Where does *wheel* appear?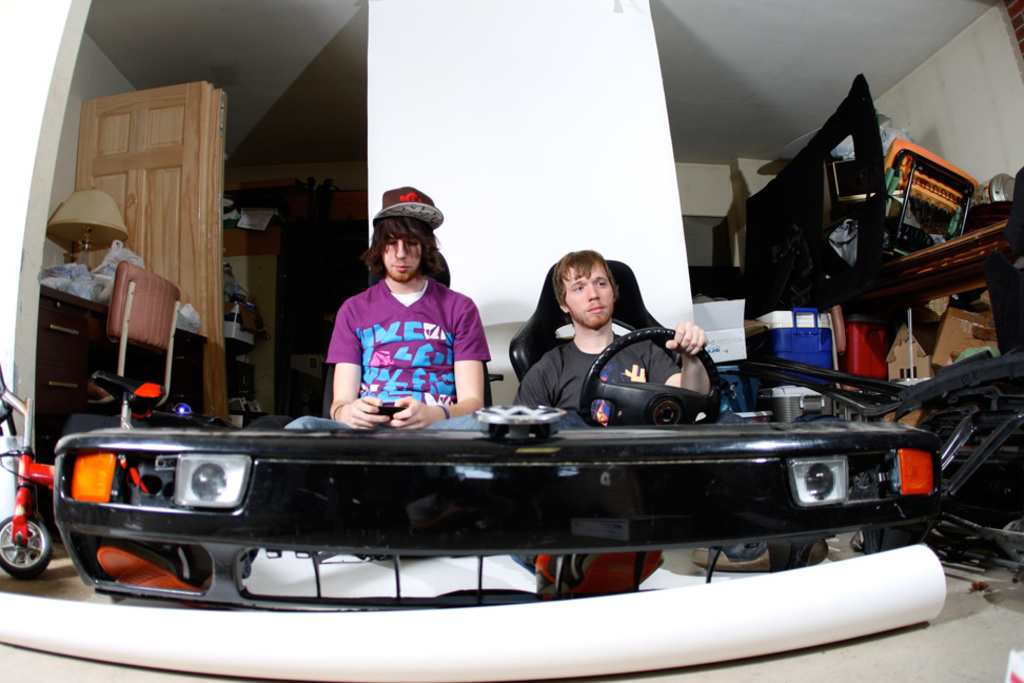
Appears at x1=573 y1=320 x2=724 y2=429.
